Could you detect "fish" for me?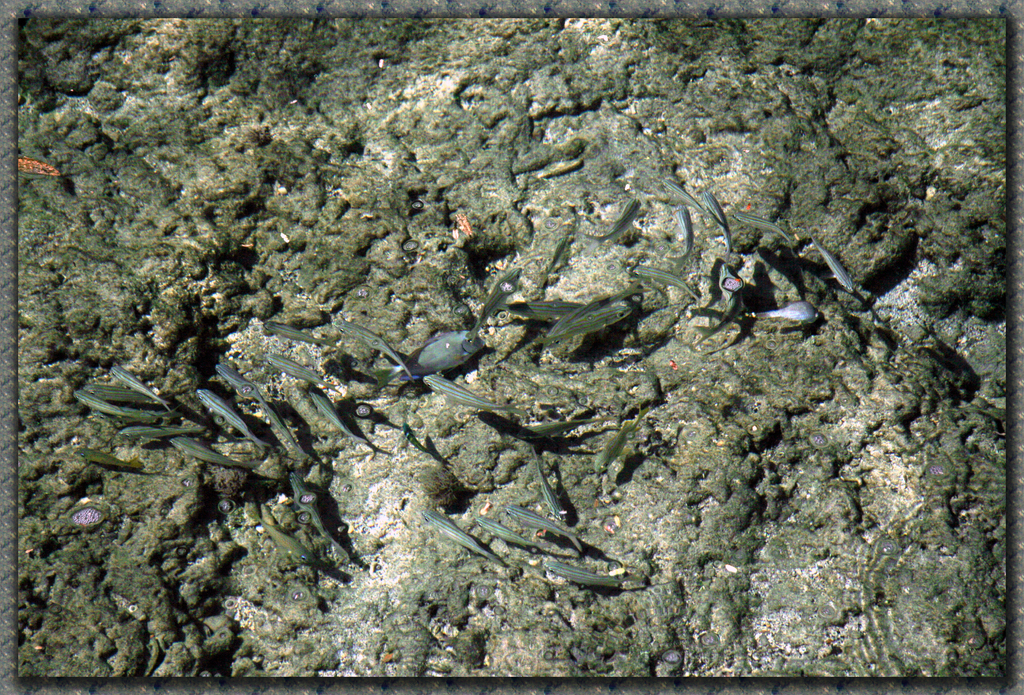
Detection result: 540 557 643 590.
